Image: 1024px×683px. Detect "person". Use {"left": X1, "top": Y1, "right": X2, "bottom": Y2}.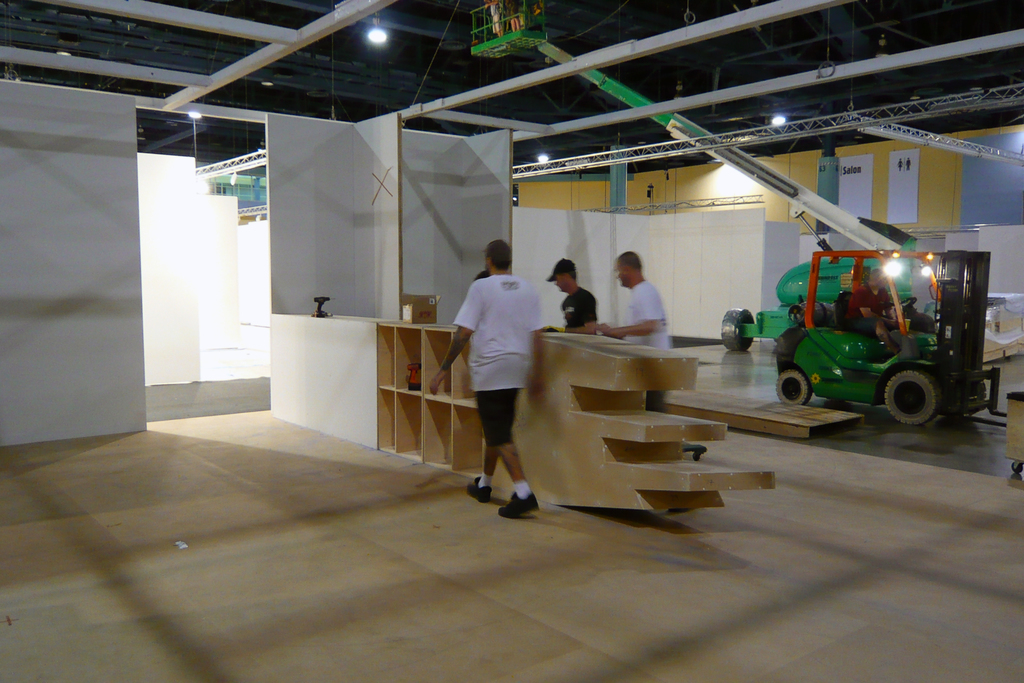
{"left": 420, "top": 236, "right": 546, "bottom": 523}.
